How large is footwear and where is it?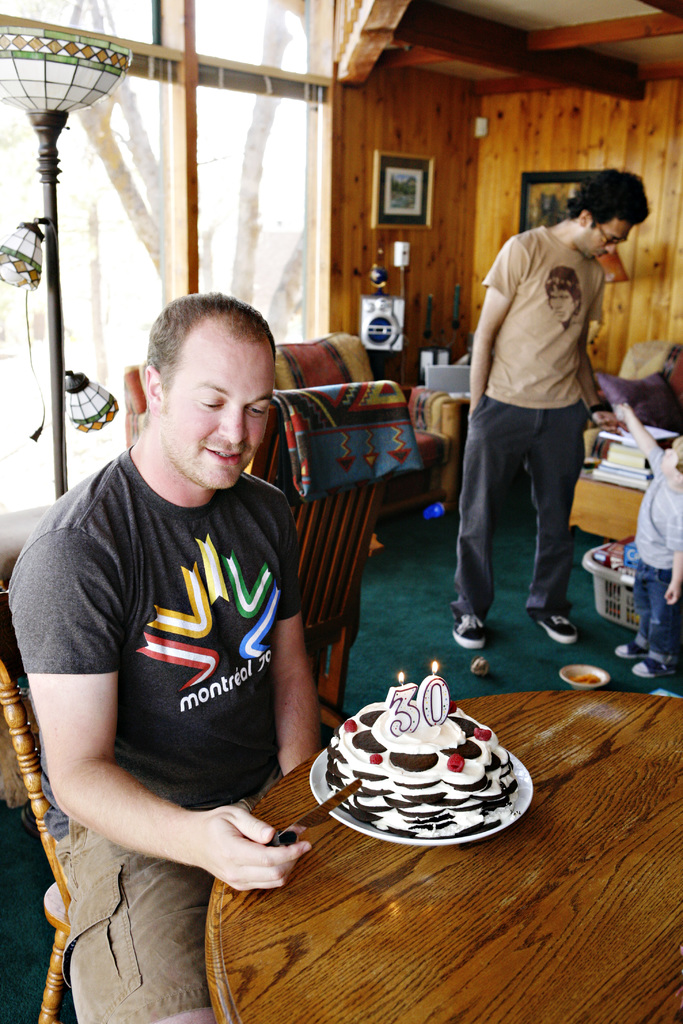
Bounding box: {"x1": 454, "y1": 604, "x2": 487, "y2": 650}.
